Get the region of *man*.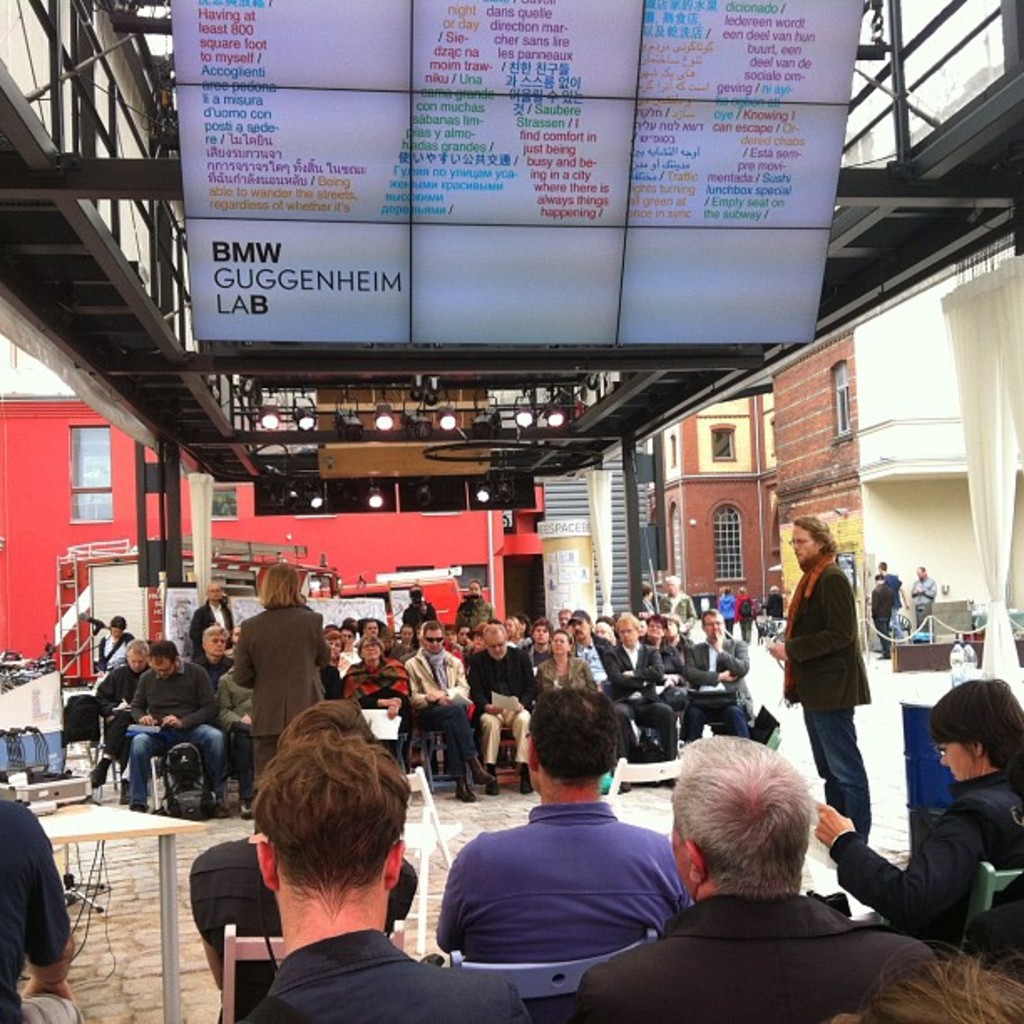
bbox=[127, 639, 236, 820].
